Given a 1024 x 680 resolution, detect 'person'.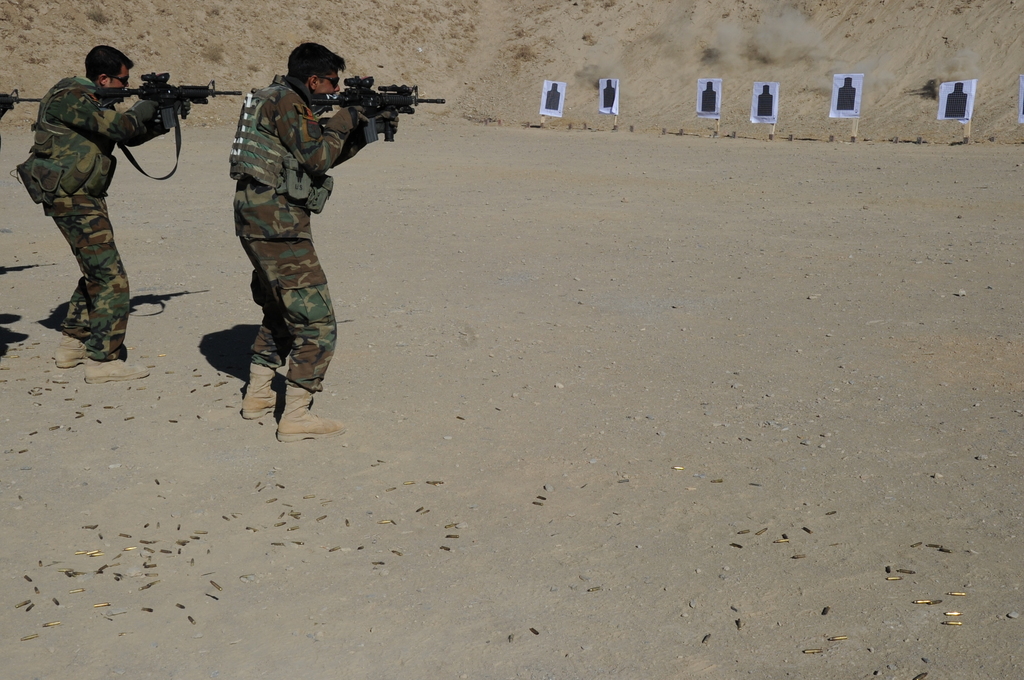
228,42,401,435.
